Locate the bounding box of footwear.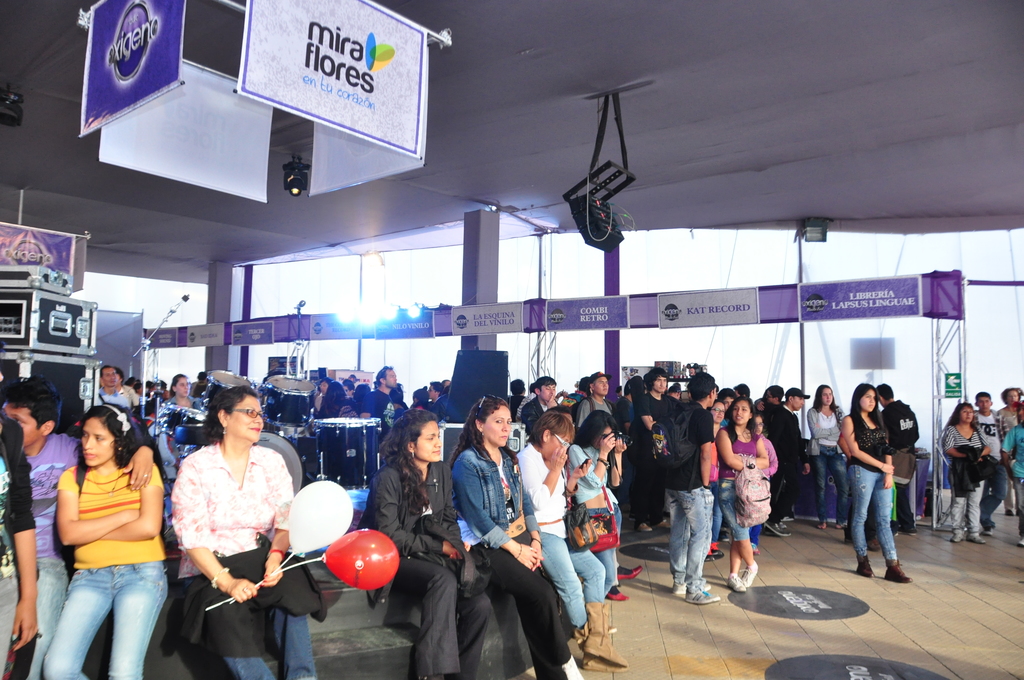
Bounding box: [left=716, top=545, right=722, bottom=554].
